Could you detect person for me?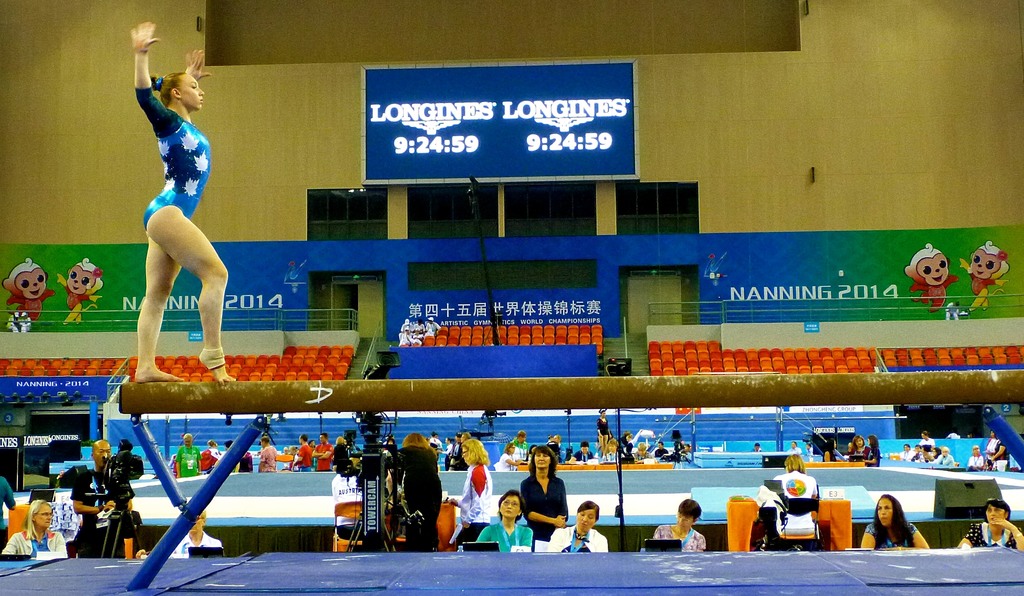
Detection result: select_region(955, 240, 1010, 315).
